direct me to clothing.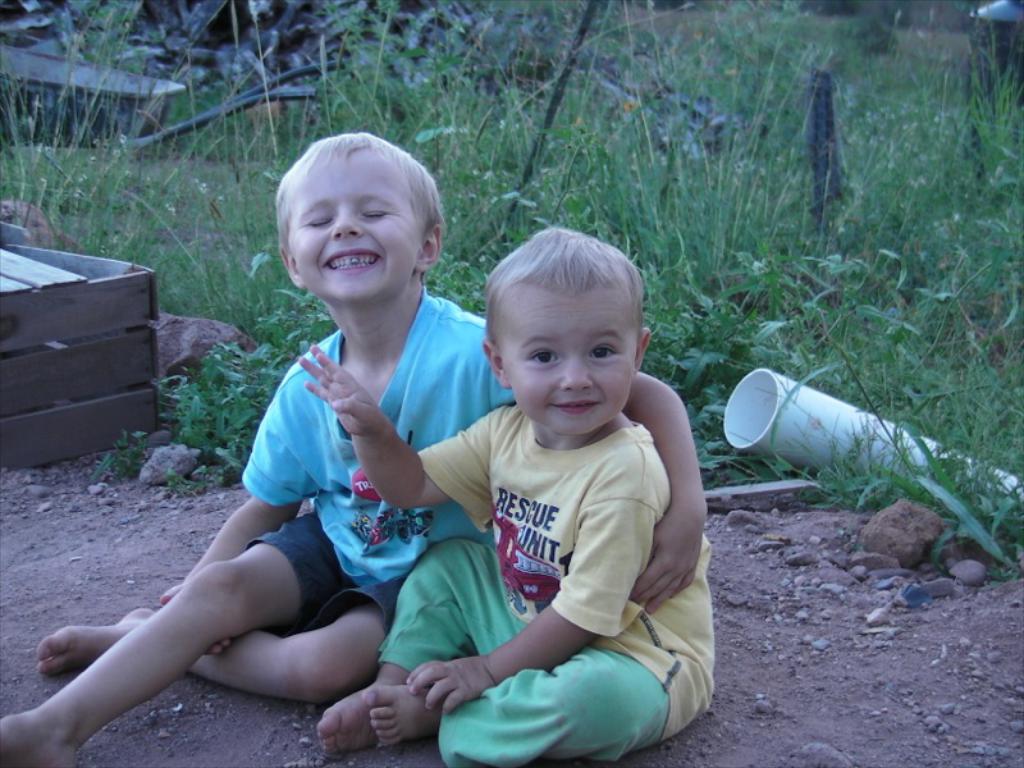
Direction: crop(243, 288, 489, 582).
